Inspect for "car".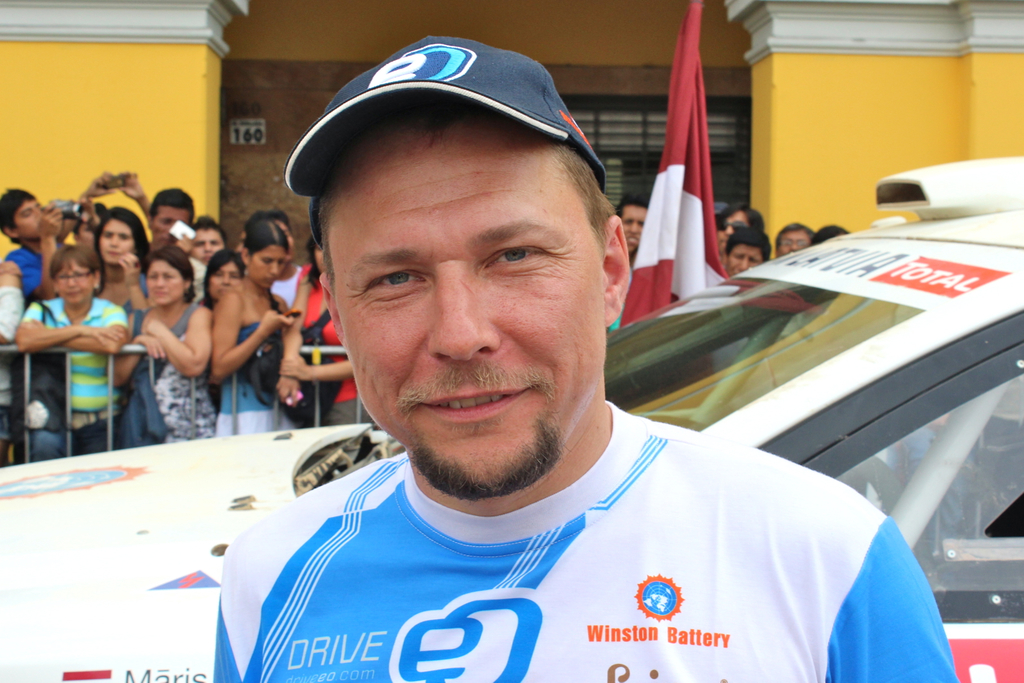
Inspection: <box>0,159,1023,682</box>.
